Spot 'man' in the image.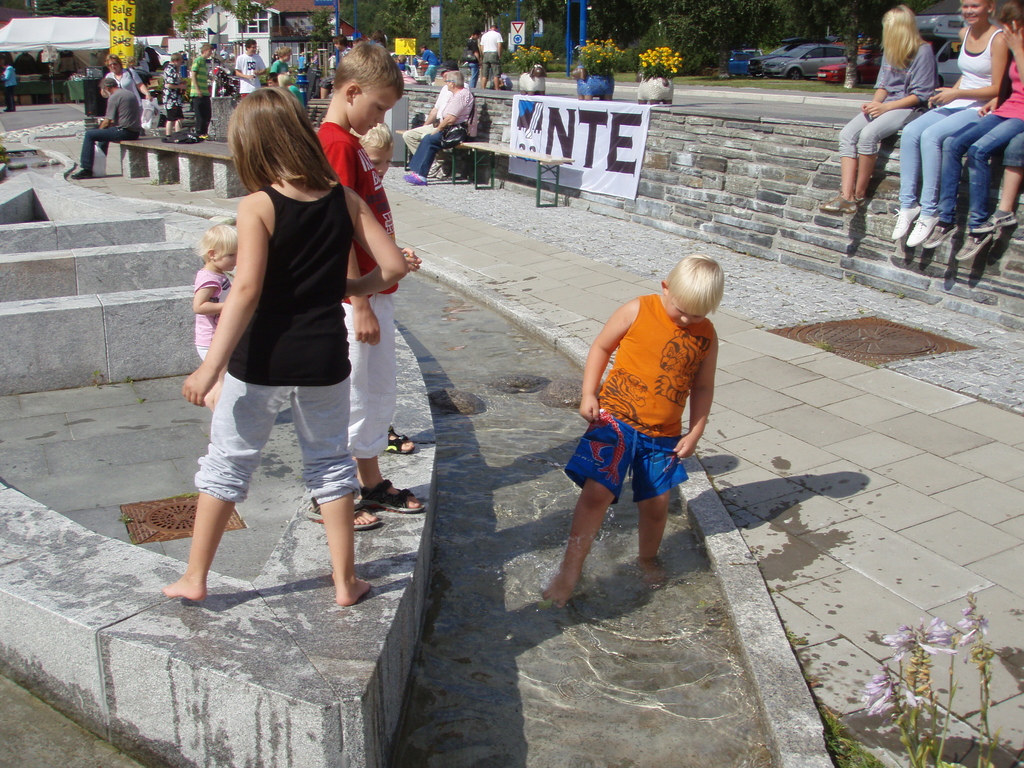
'man' found at box(220, 46, 228, 60).
